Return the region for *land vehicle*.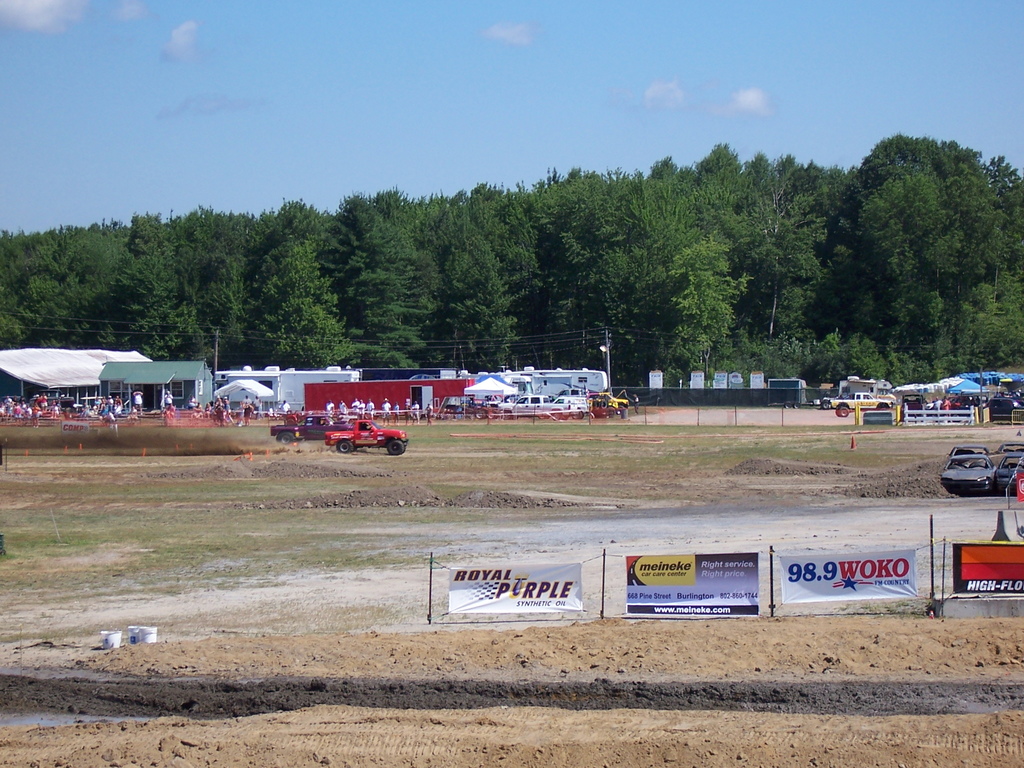
l=997, t=442, r=1023, b=454.
